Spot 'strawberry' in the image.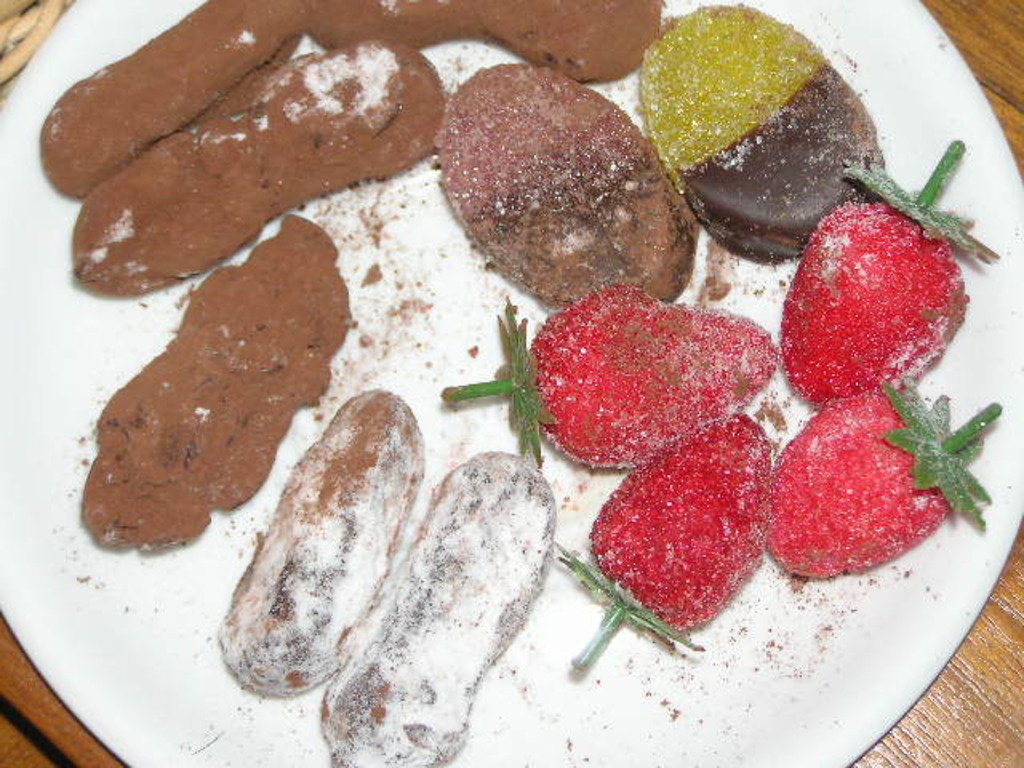
'strawberry' found at (438, 272, 789, 474).
